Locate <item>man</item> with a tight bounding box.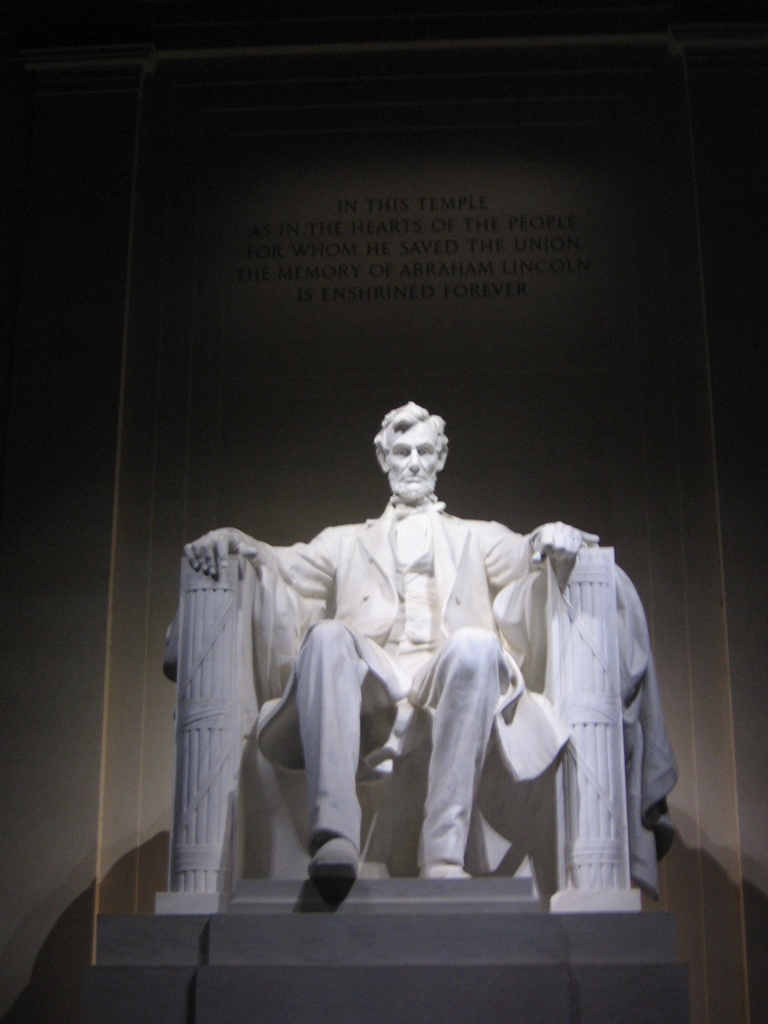
241 395 593 933.
